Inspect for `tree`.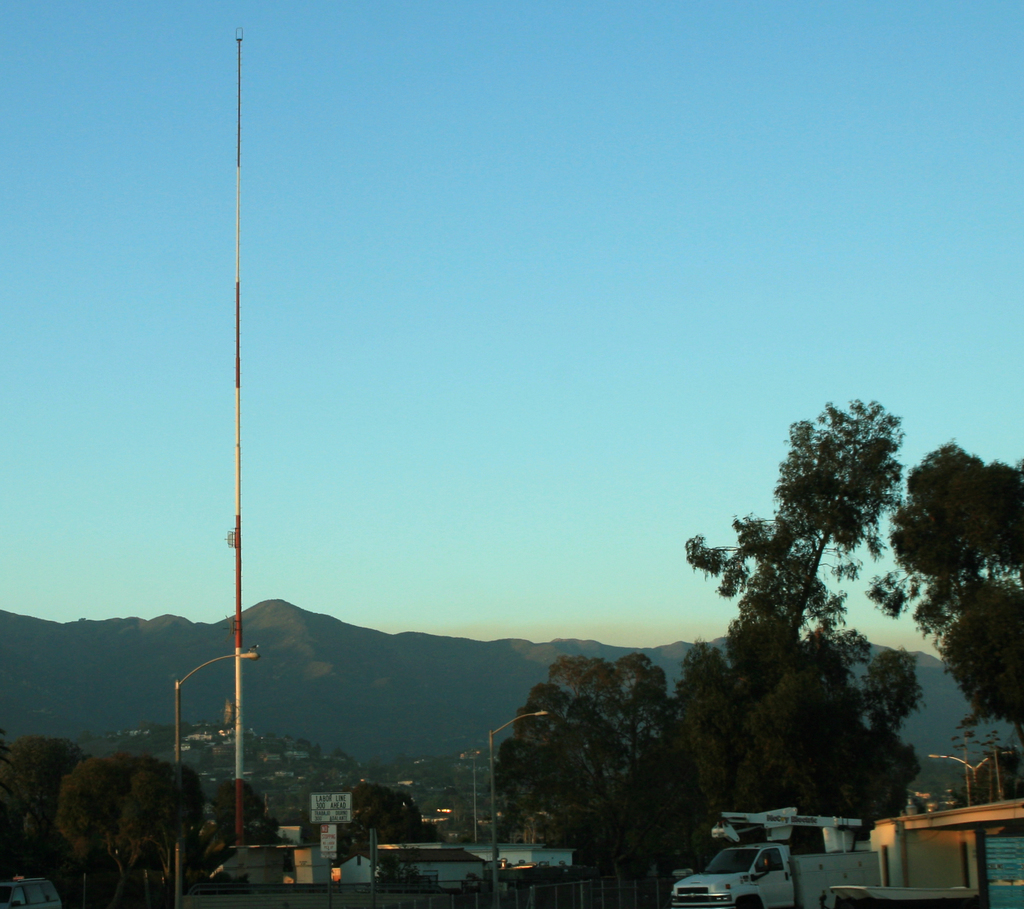
Inspection: detection(196, 771, 282, 865).
